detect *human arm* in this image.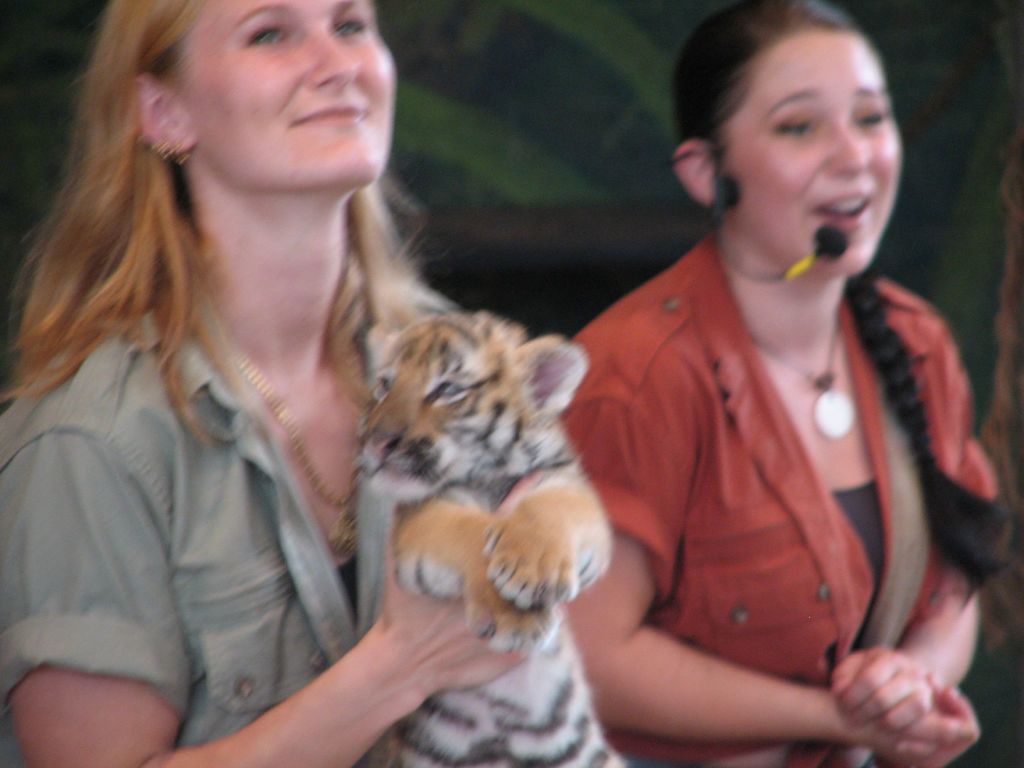
Detection: select_region(822, 294, 1016, 765).
